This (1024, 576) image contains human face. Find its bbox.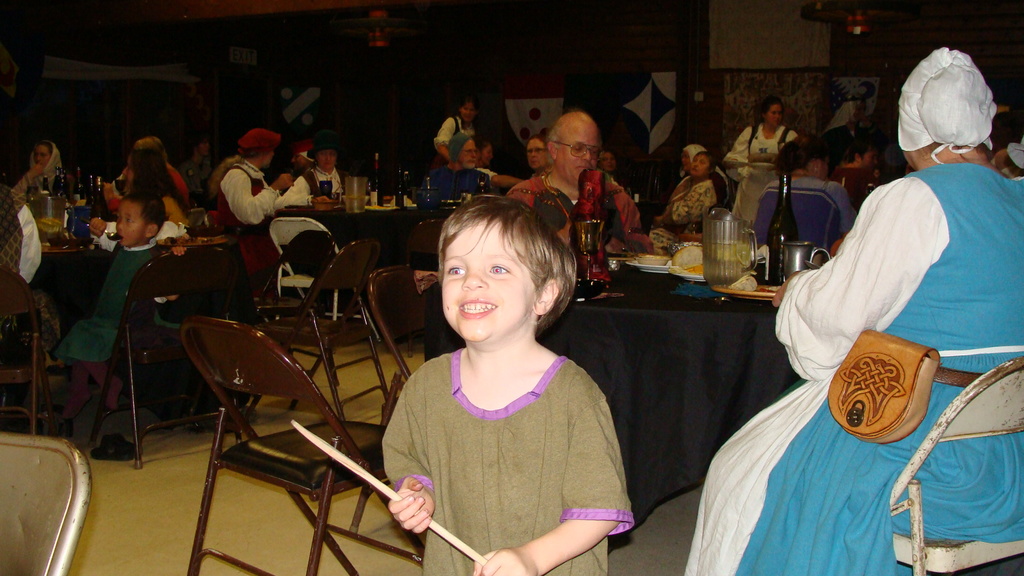
x1=766 y1=105 x2=781 y2=130.
